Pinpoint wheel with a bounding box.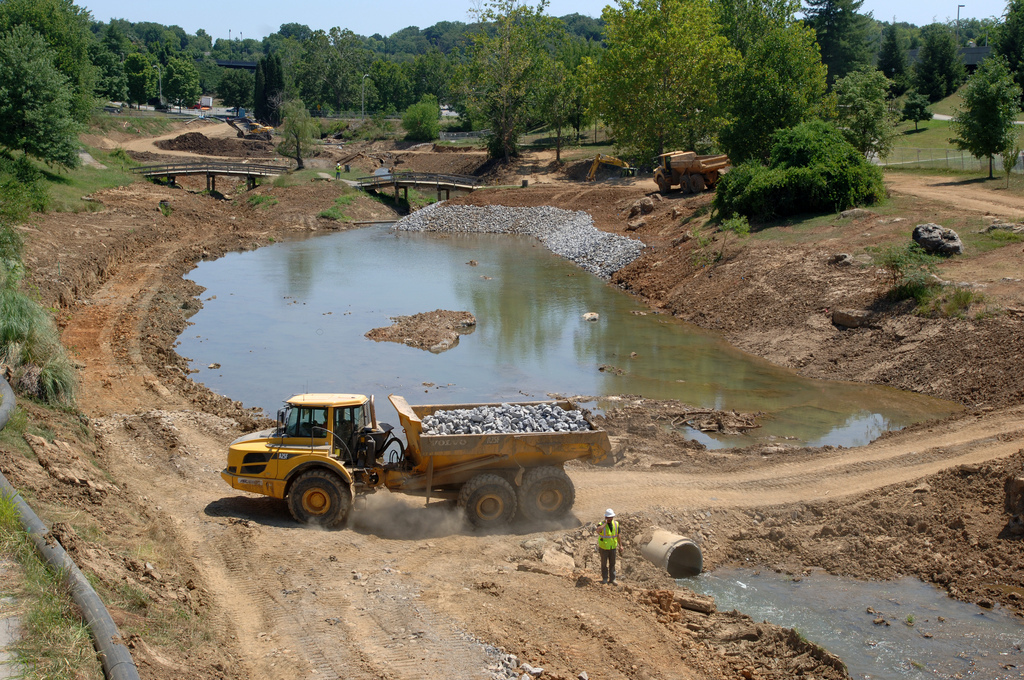
Rect(679, 174, 690, 194).
